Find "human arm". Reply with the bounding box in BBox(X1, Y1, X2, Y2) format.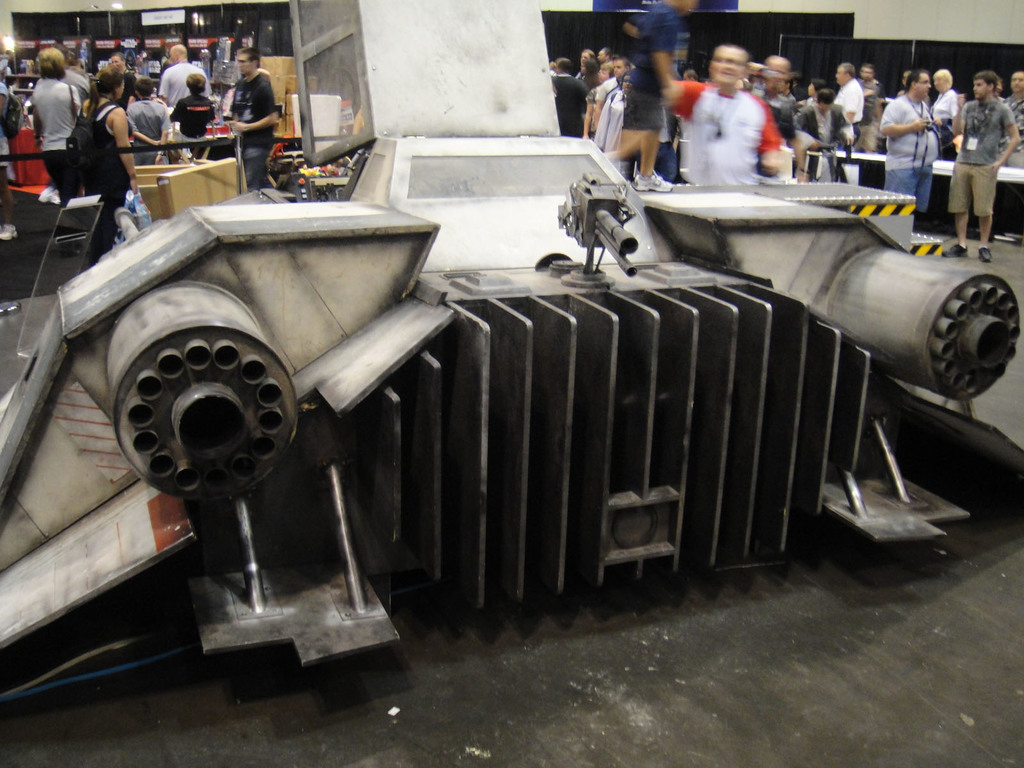
BBox(789, 106, 825, 150).
